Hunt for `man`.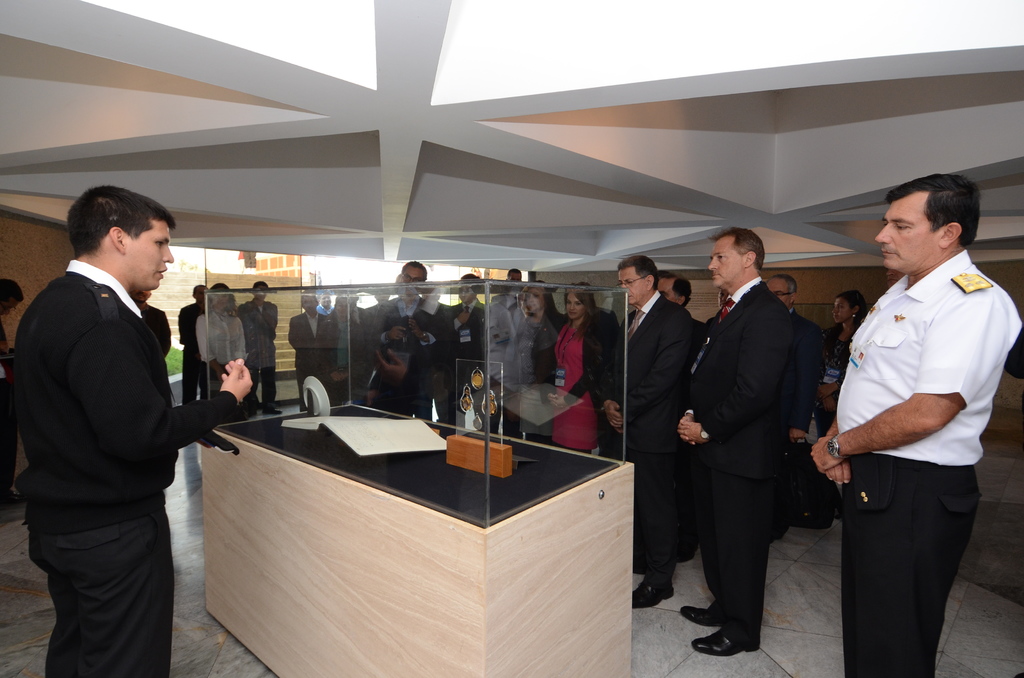
Hunted down at x1=366 y1=284 x2=391 y2=312.
